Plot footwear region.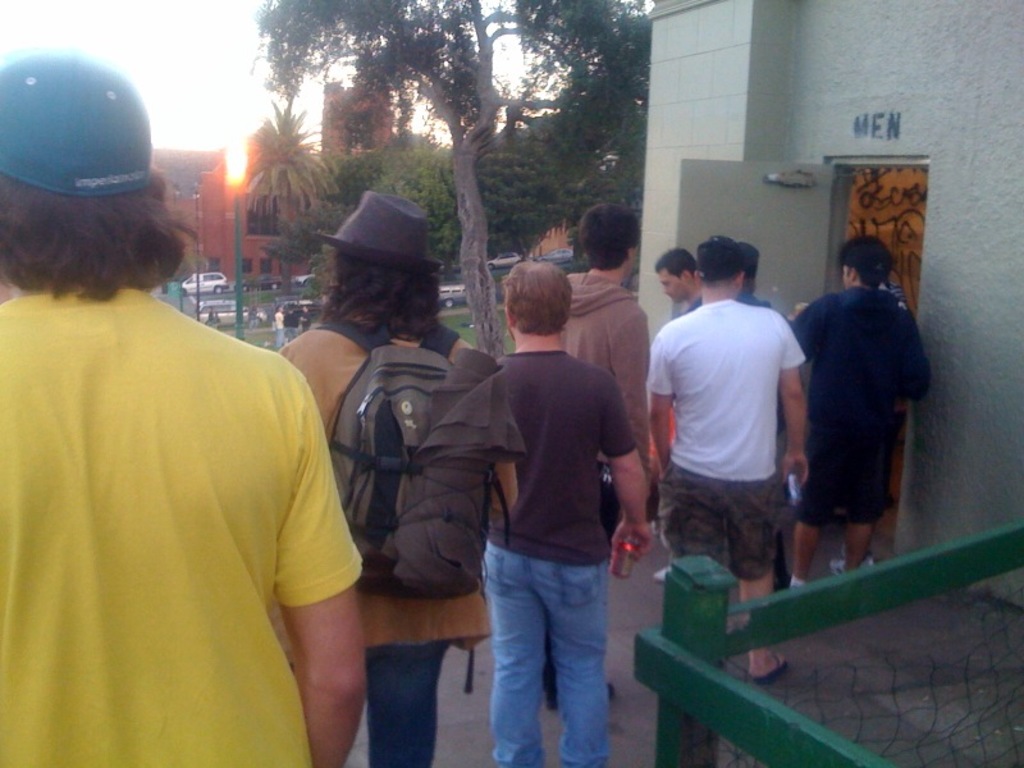
Plotted at {"x1": 549, "y1": 687, "x2": 616, "y2": 712}.
